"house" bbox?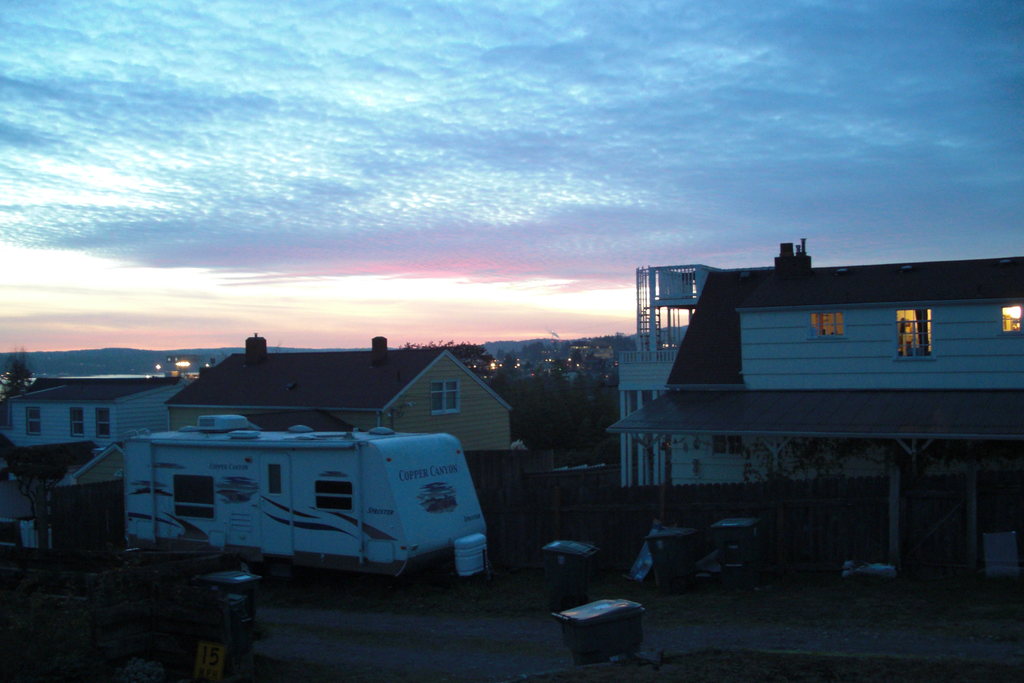
(left=599, top=234, right=1020, bottom=491)
